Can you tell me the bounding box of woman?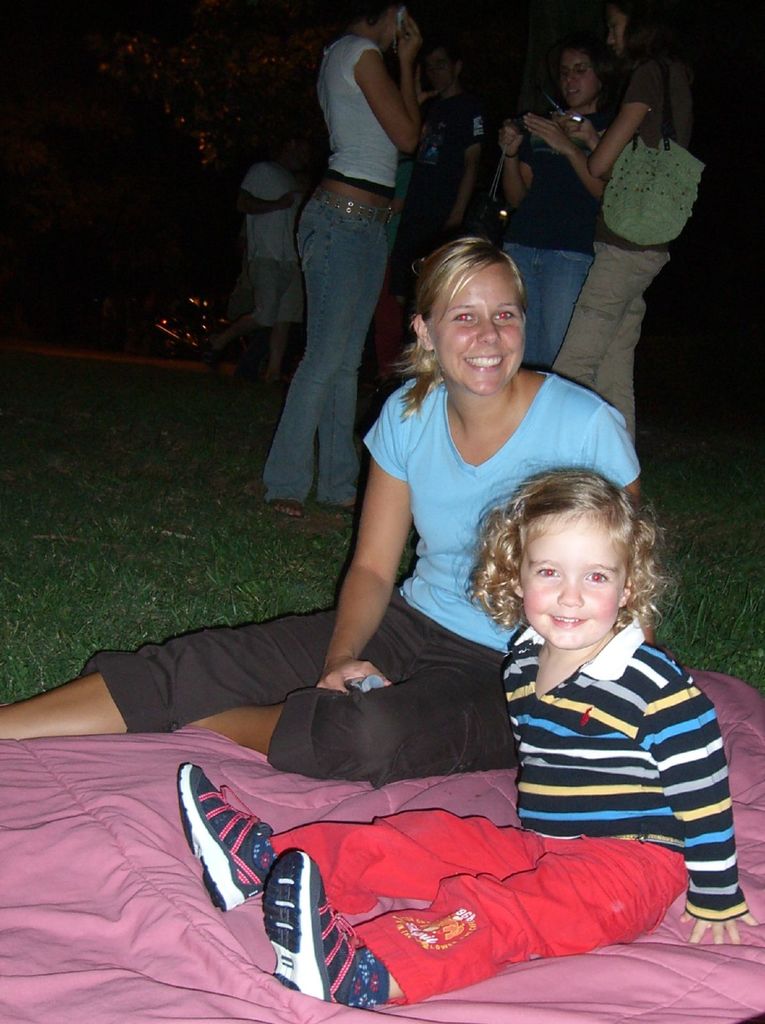
(499,30,628,369).
